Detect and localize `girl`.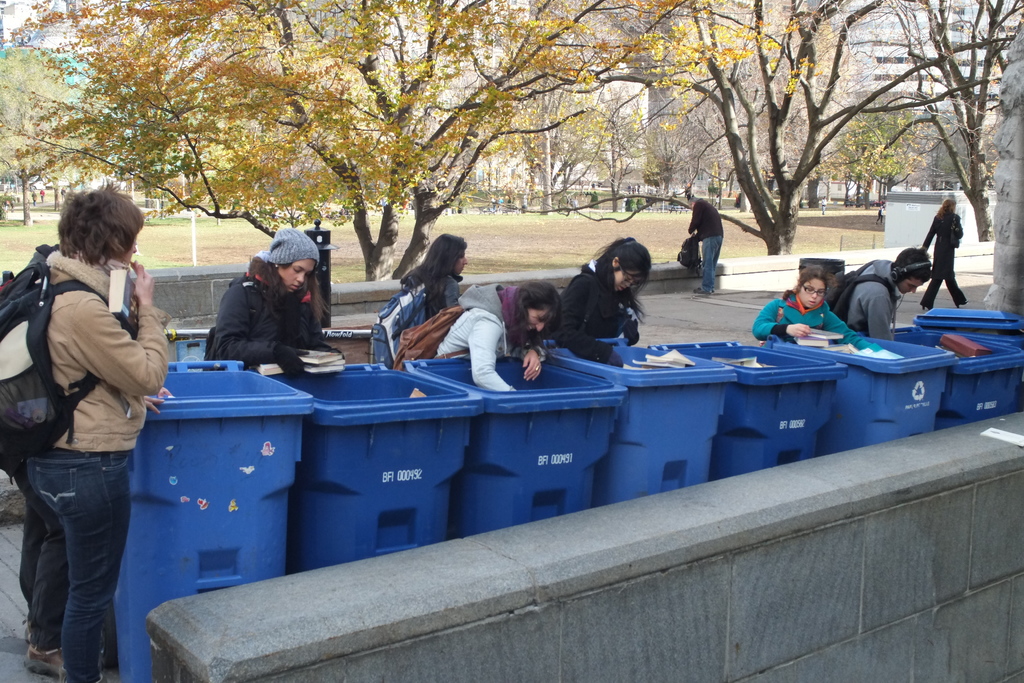
Localized at [x1=439, y1=277, x2=565, y2=391].
